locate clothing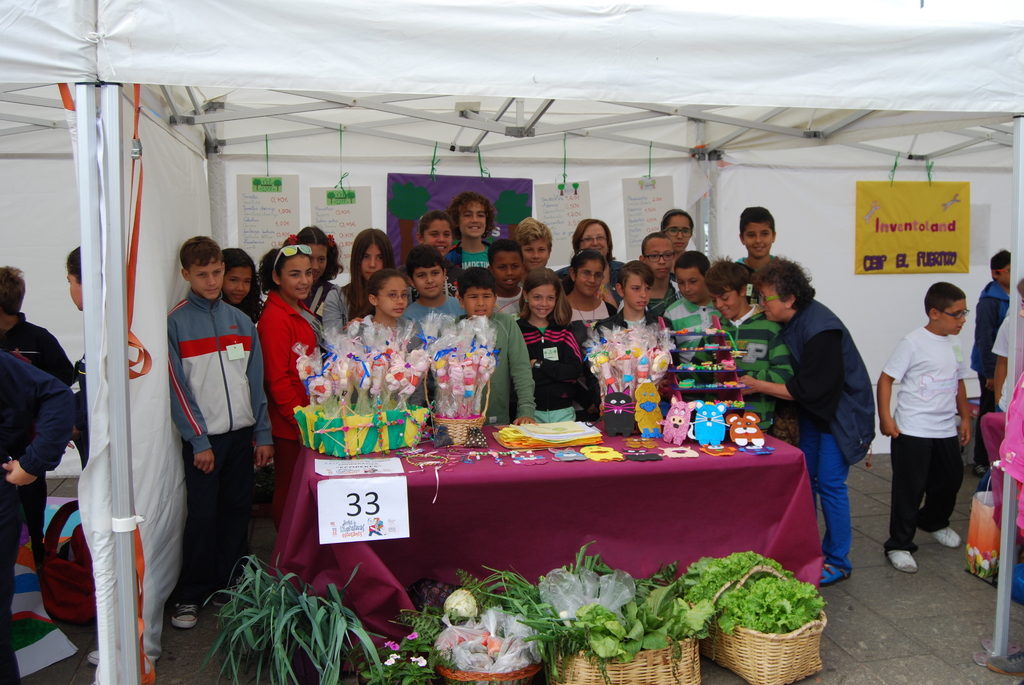
(72,352,93,469)
